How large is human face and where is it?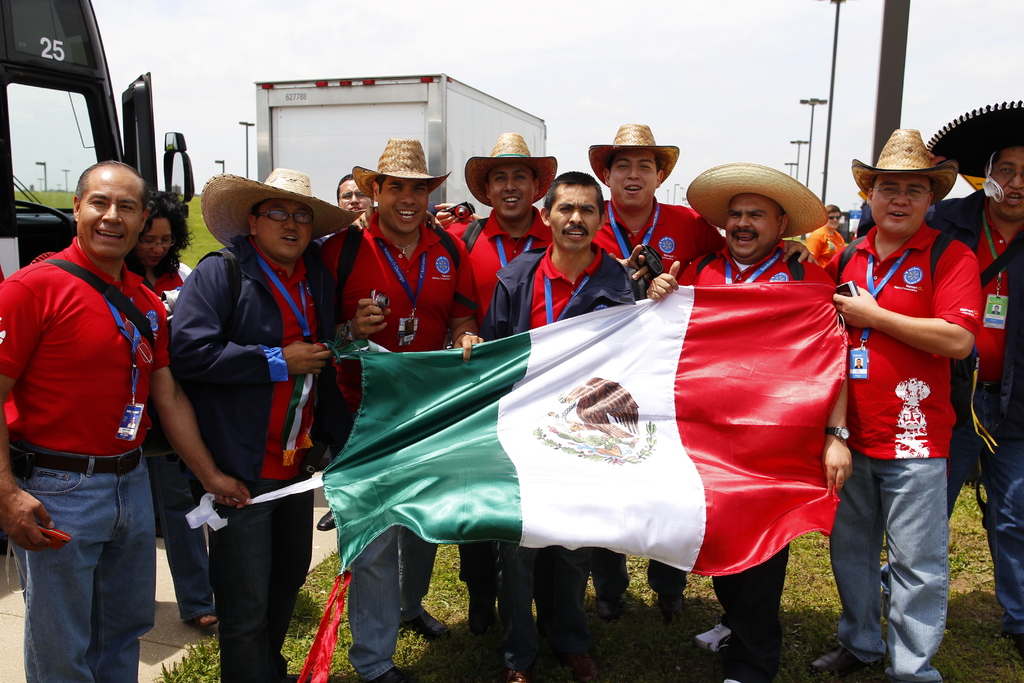
Bounding box: 143, 217, 170, 264.
